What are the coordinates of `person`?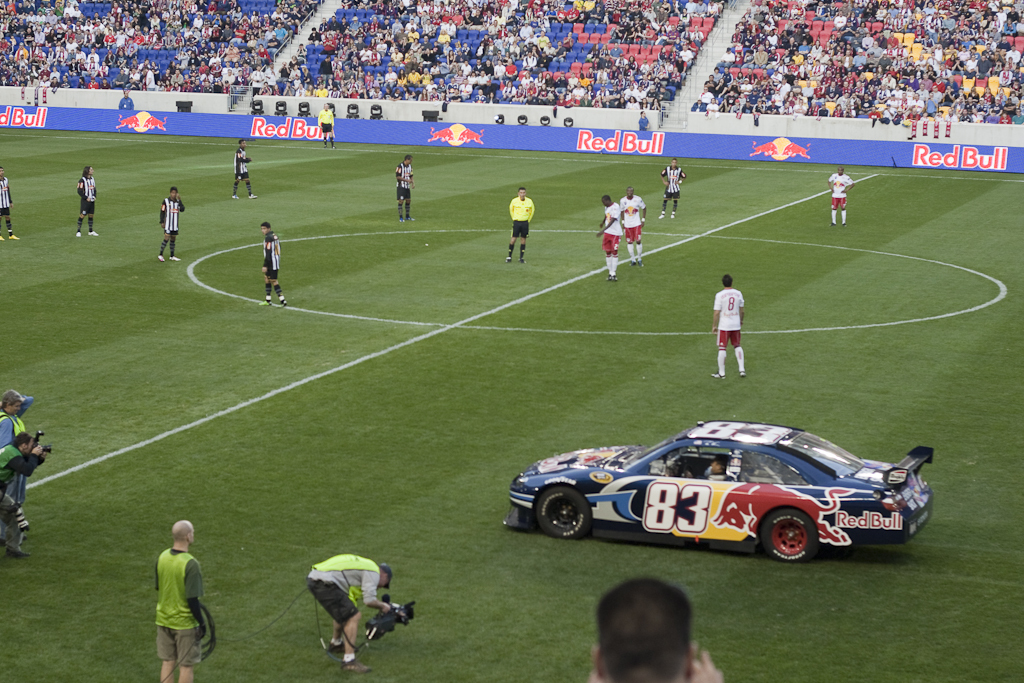
Rect(307, 554, 395, 674).
